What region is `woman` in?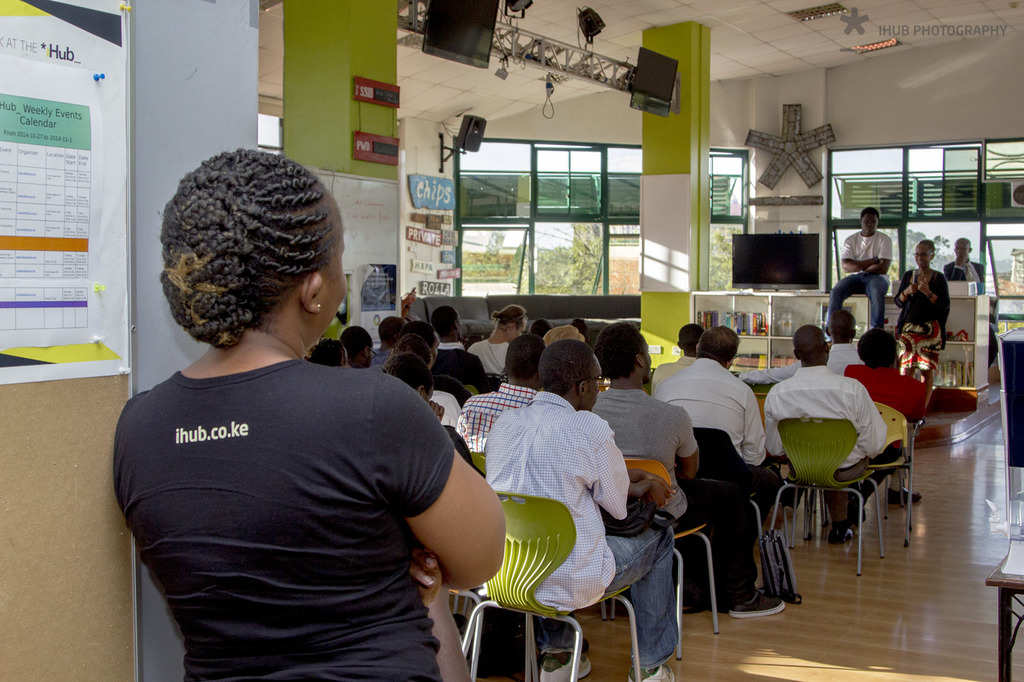
887,241,947,383.
